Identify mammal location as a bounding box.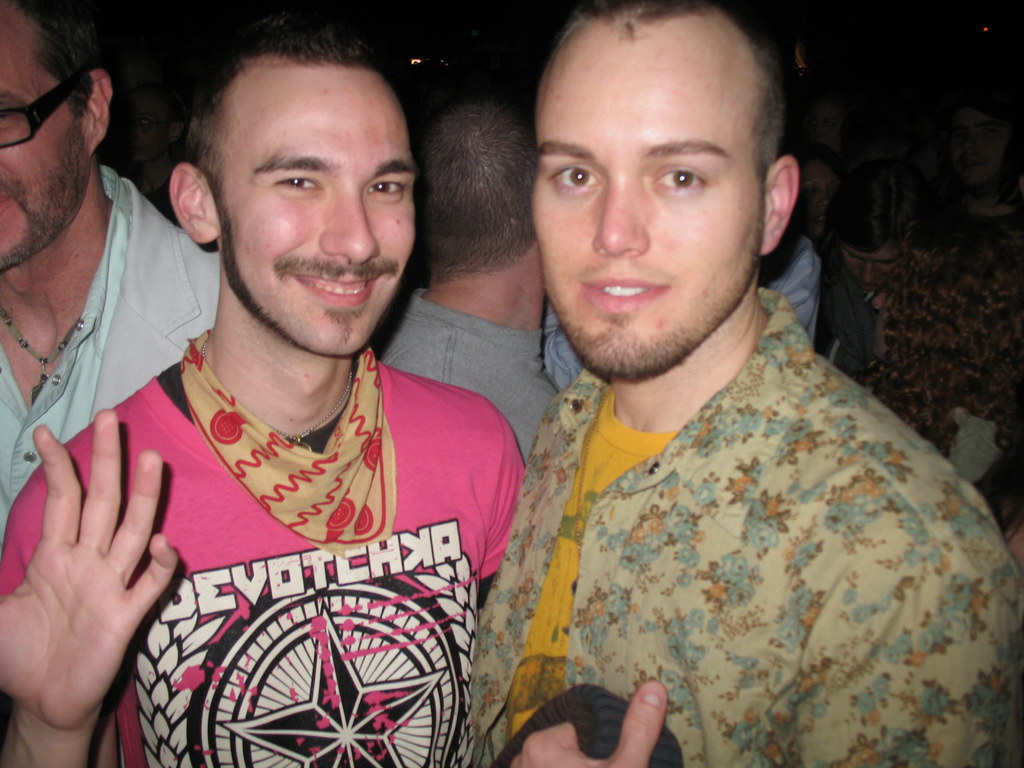
(21,81,579,735).
